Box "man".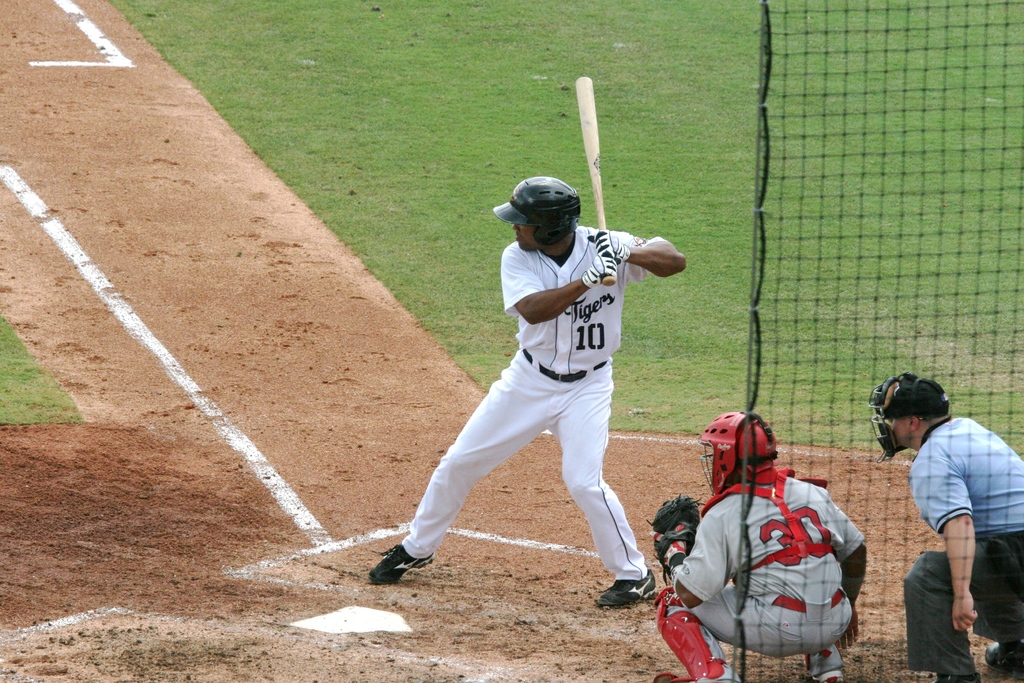
[649,408,868,682].
